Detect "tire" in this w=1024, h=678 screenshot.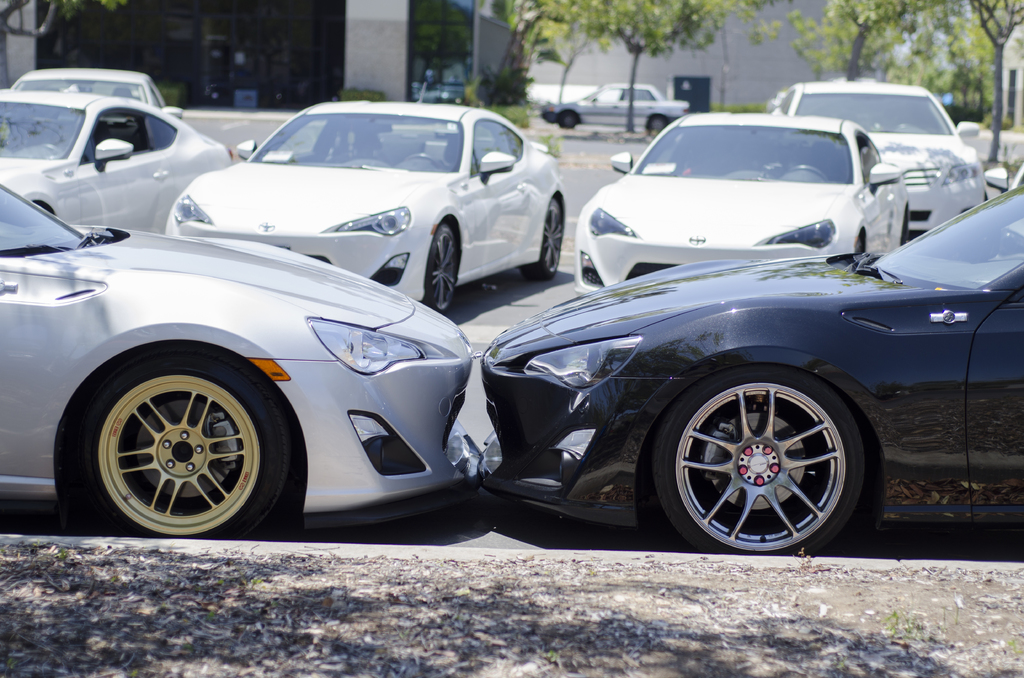
Detection: 518,193,563,281.
